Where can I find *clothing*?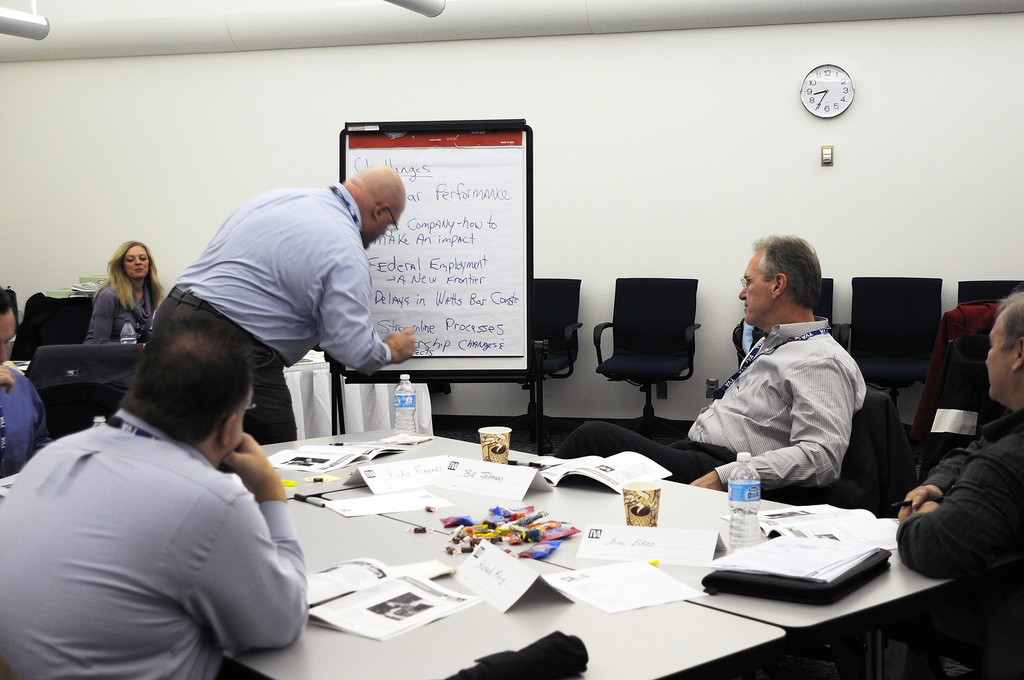
You can find it at [559, 316, 874, 505].
